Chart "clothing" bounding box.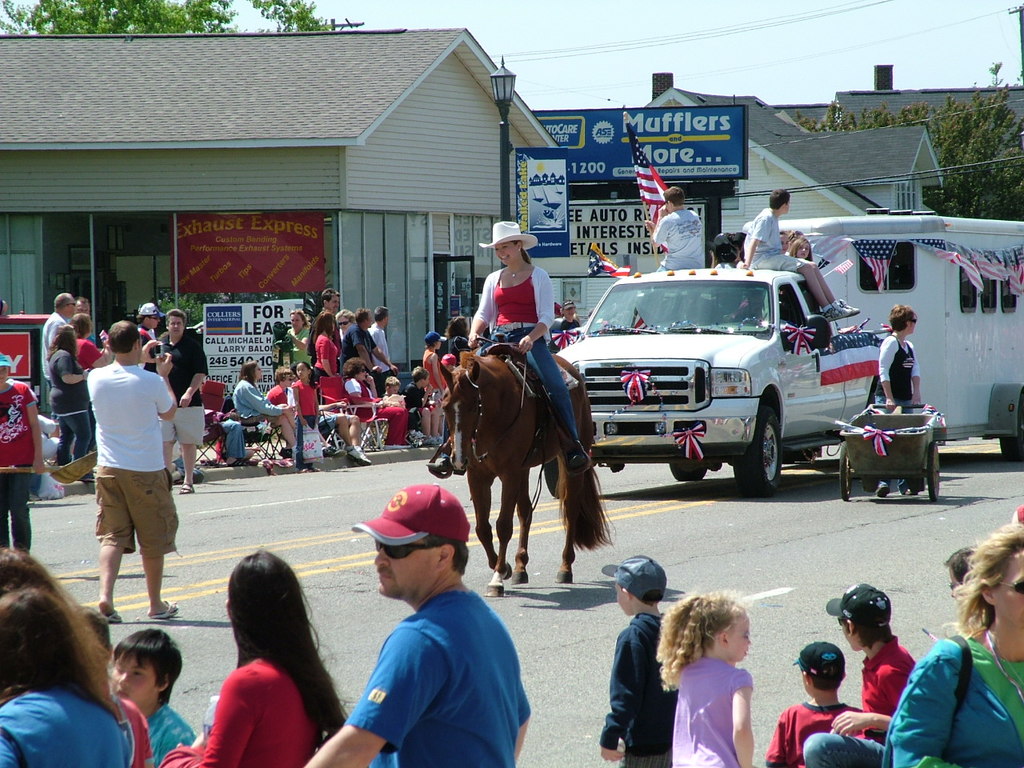
Charted: bbox(266, 386, 290, 411).
